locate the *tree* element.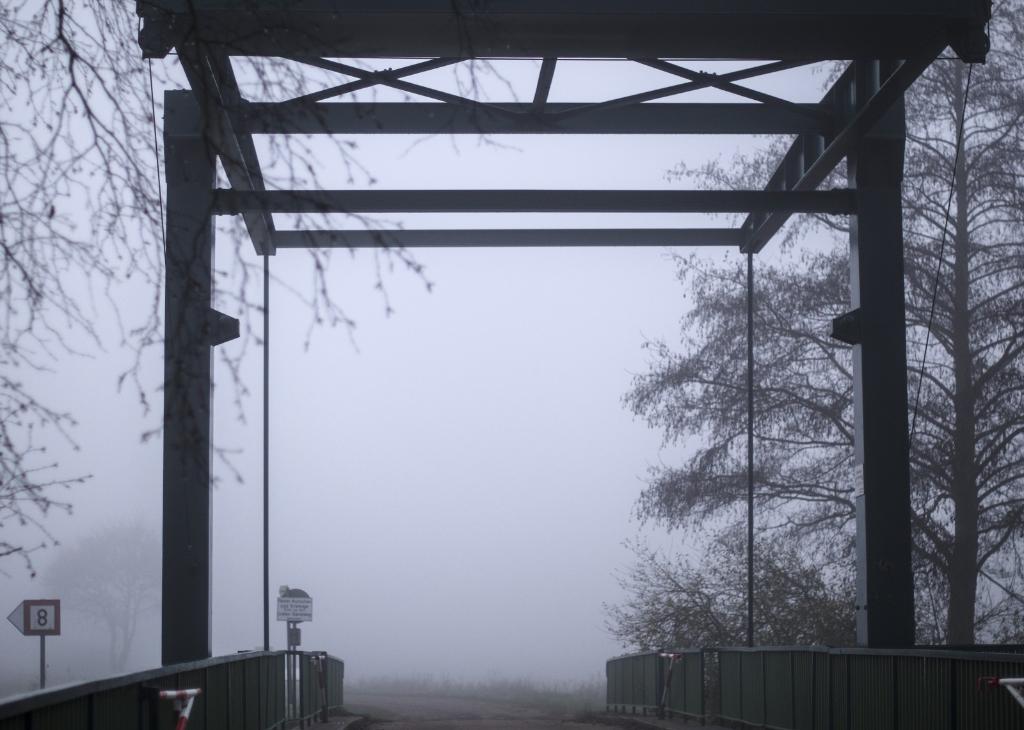
Element bbox: select_region(662, 0, 1023, 648).
